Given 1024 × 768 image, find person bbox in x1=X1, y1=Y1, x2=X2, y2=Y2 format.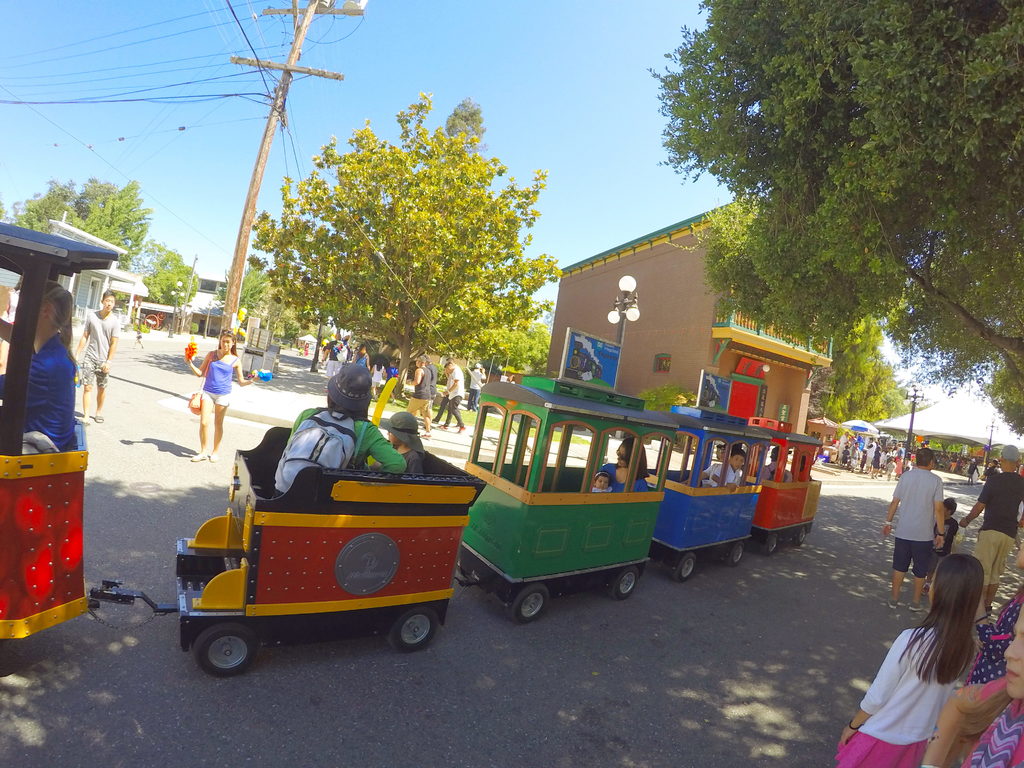
x1=596, y1=474, x2=614, y2=497.
